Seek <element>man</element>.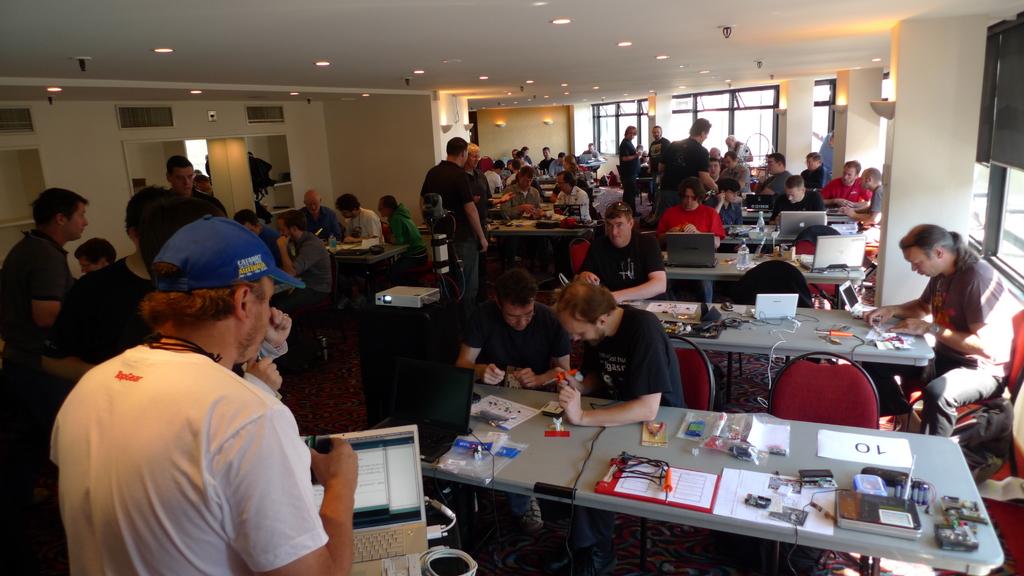
box(230, 209, 276, 248).
